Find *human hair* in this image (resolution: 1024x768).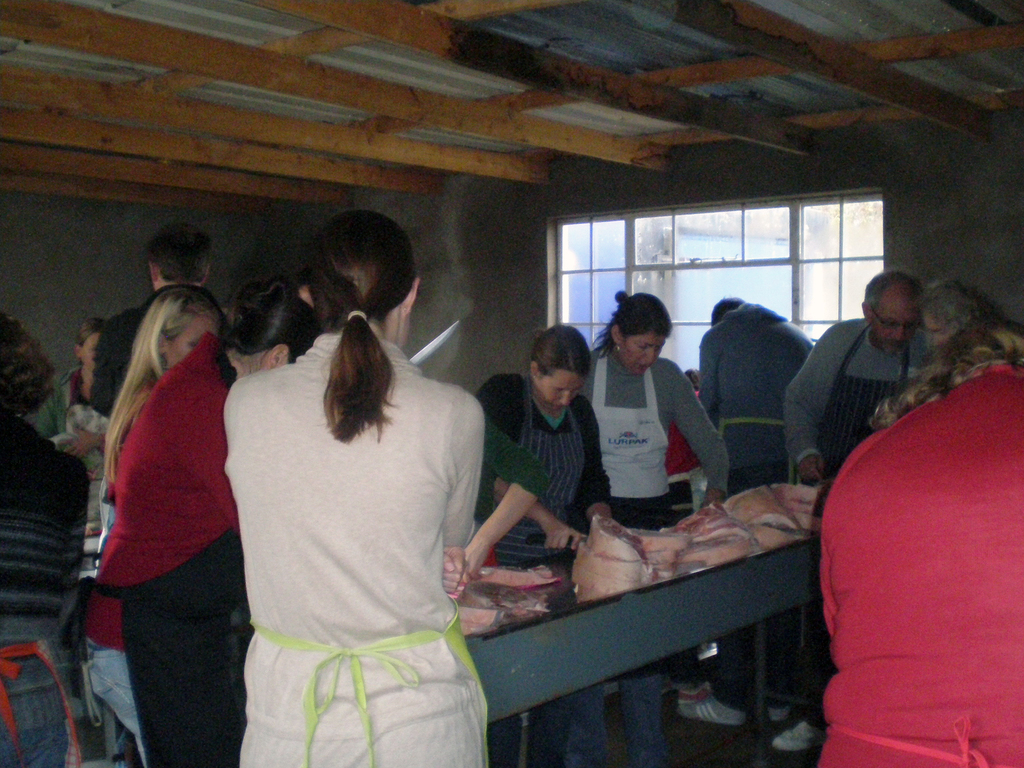
region(590, 289, 672, 357).
